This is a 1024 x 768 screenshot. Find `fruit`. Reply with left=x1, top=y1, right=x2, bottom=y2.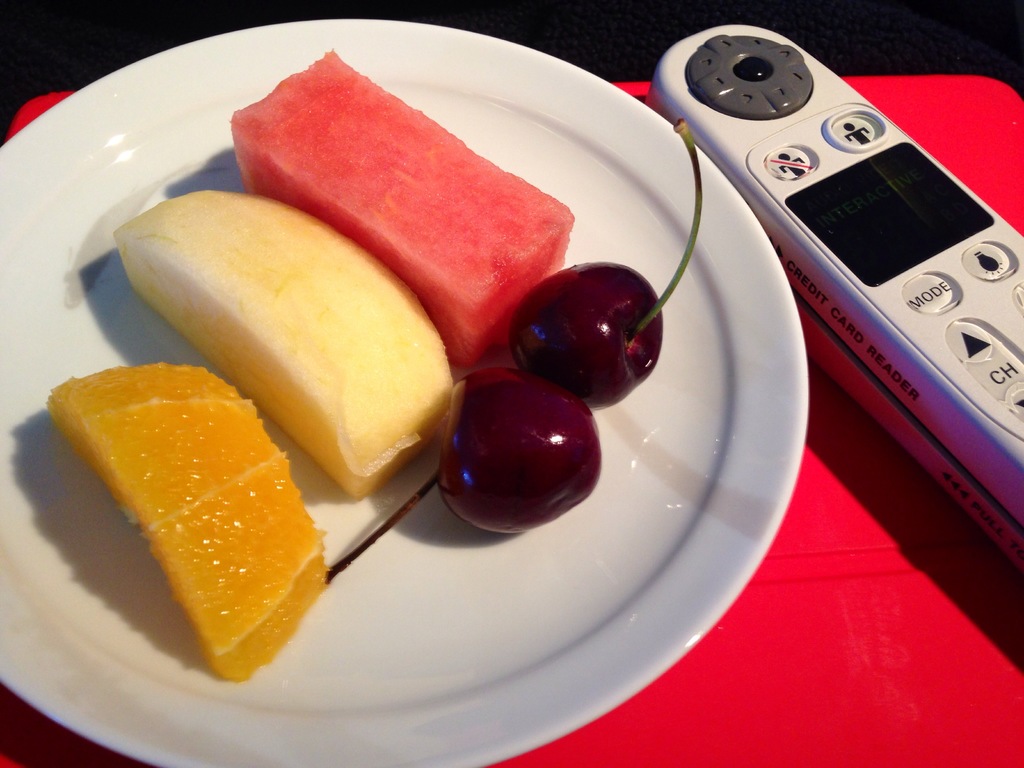
left=440, top=356, right=600, bottom=528.
